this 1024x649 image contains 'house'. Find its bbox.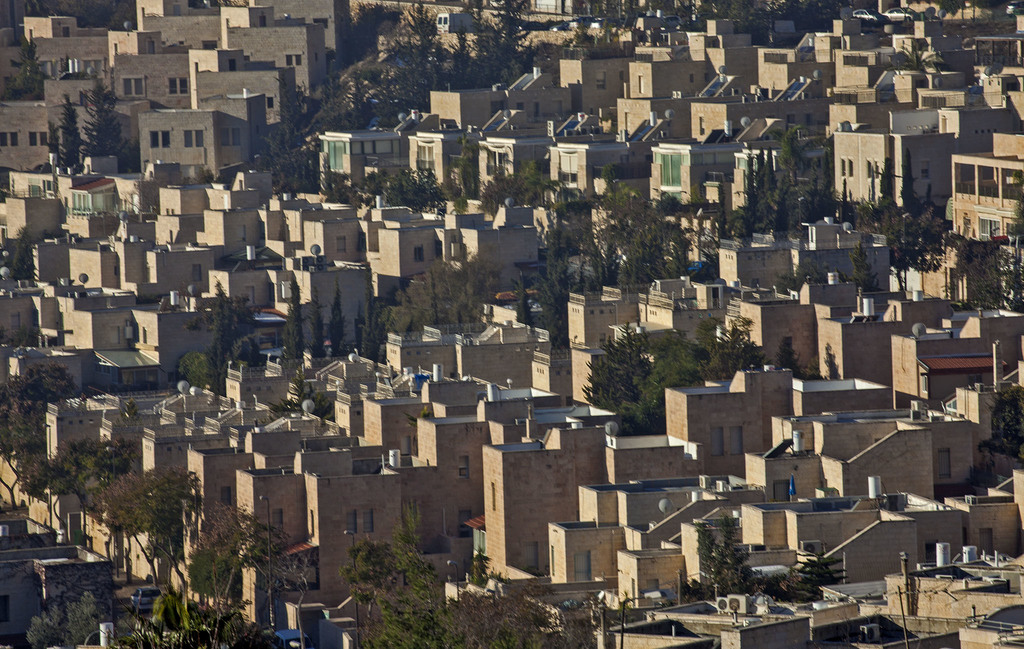
<box>951,490,1018,557</box>.
